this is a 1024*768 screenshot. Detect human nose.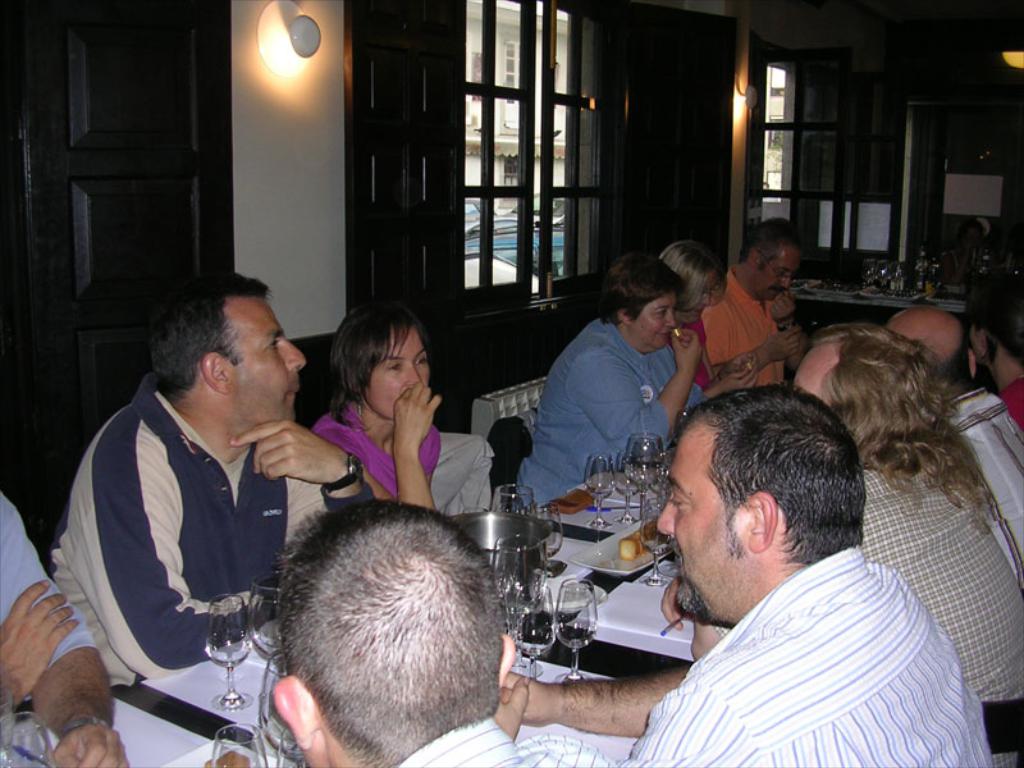
654:492:673:536.
